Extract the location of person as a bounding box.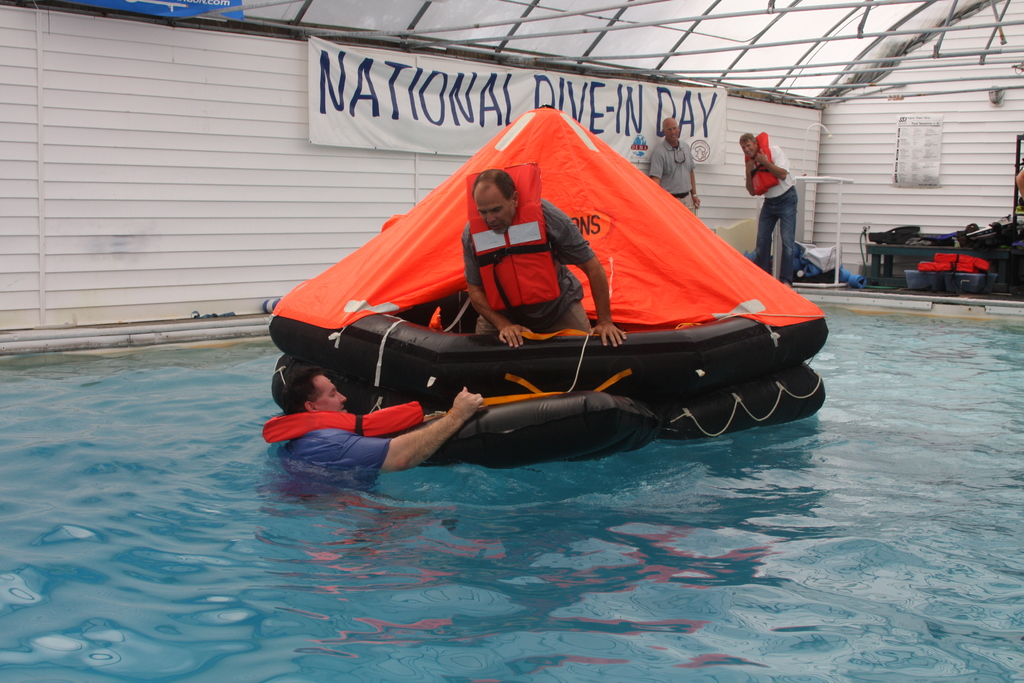
region(652, 110, 701, 222).
